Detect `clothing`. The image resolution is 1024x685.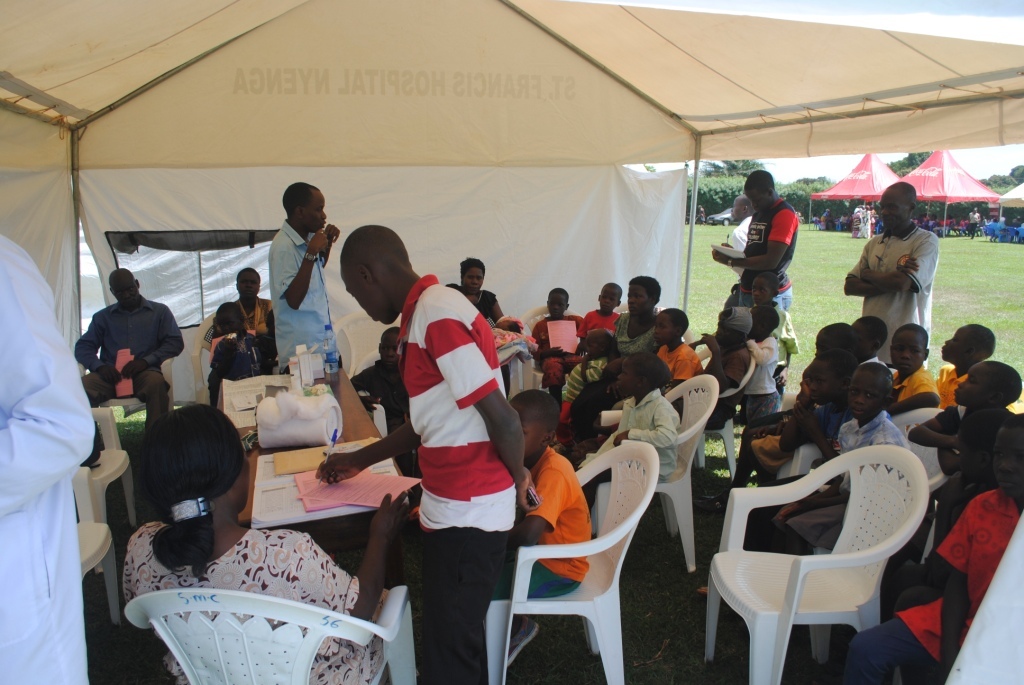
x1=843 y1=223 x2=943 y2=367.
